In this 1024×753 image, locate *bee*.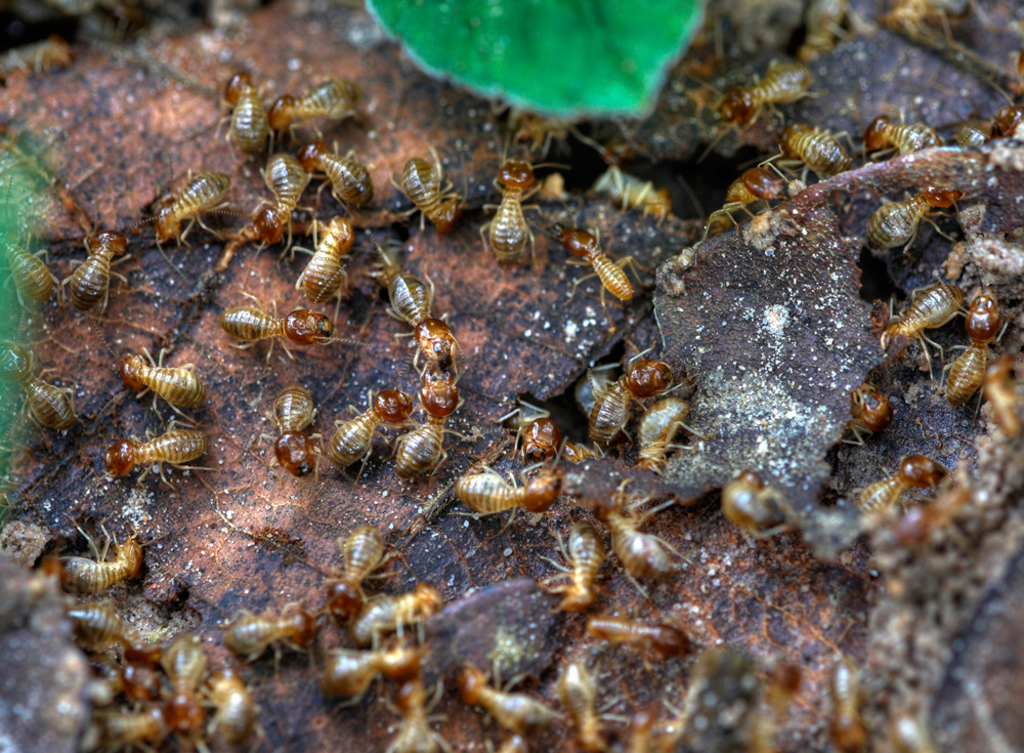
Bounding box: crop(103, 421, 215, 476).
